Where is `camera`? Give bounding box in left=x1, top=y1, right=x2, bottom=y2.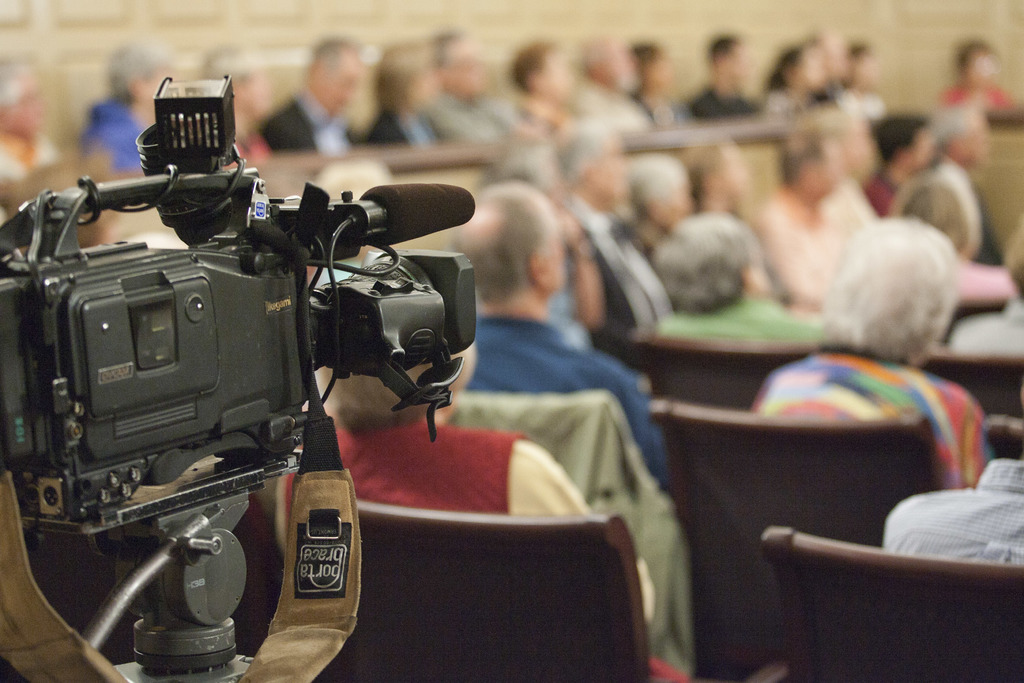
left=1, top=76, right=485, bottom=680.
